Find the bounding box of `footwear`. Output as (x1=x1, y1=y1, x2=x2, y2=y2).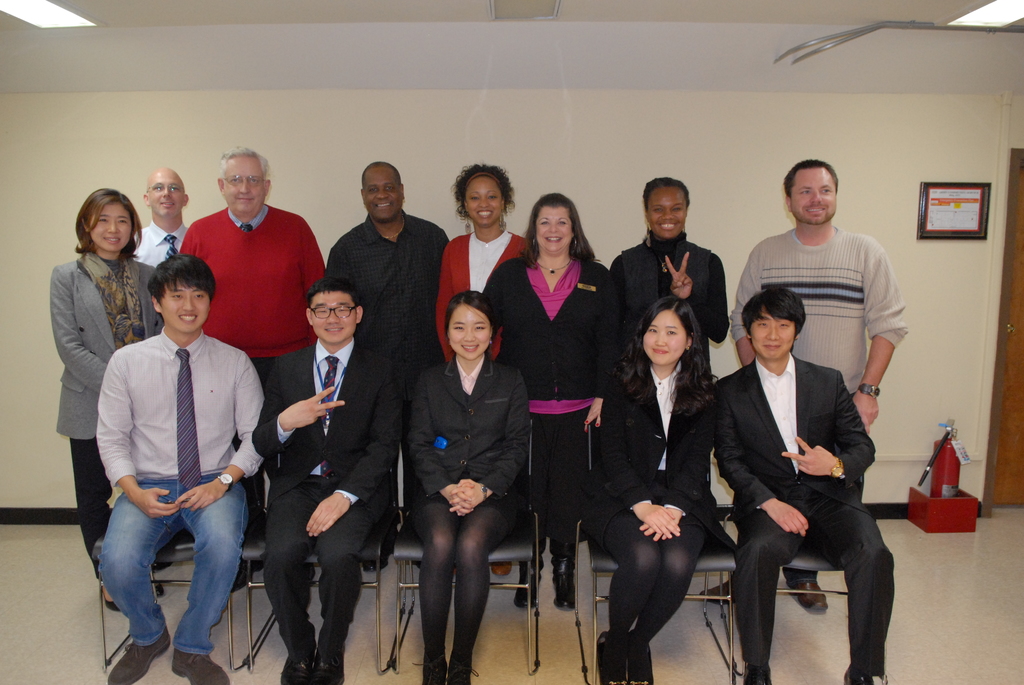
(x1=493, y1=562, x2=510, y2=574).
